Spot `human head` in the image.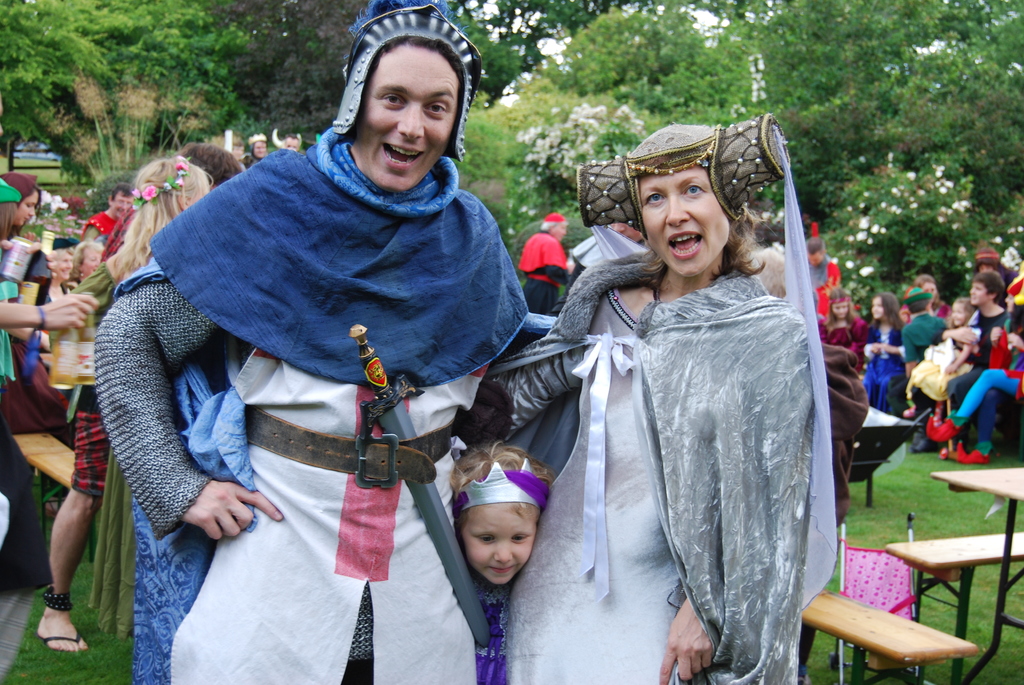
`human head` found at box=[829, 283, 852, 317].
